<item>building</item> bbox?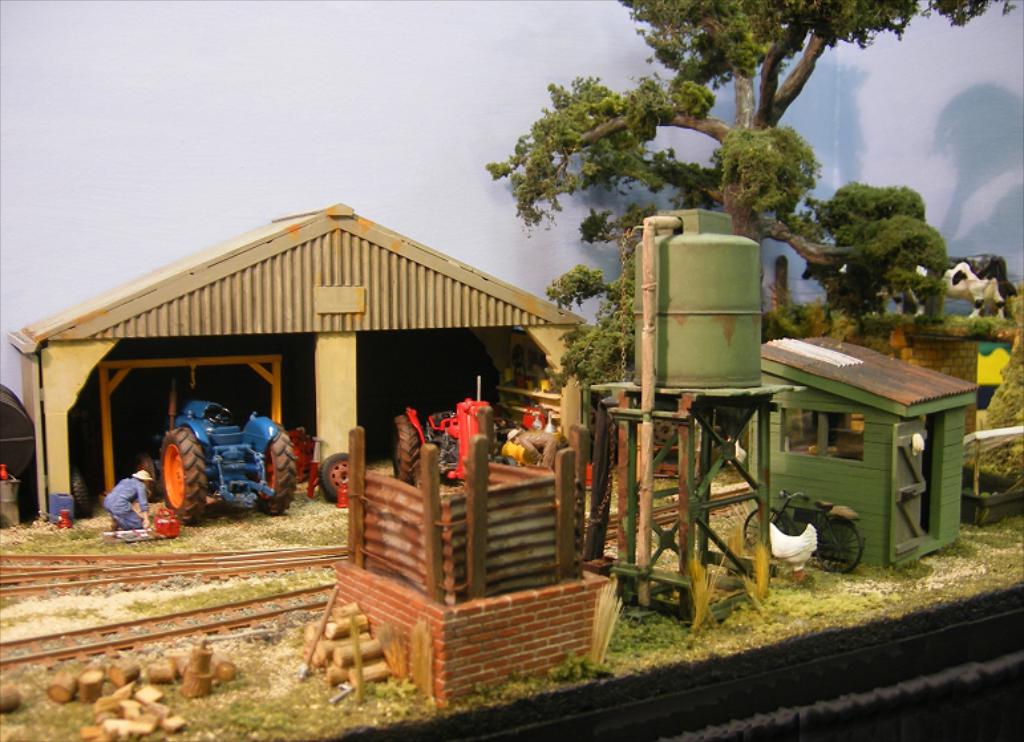
(8,199,588,522)
